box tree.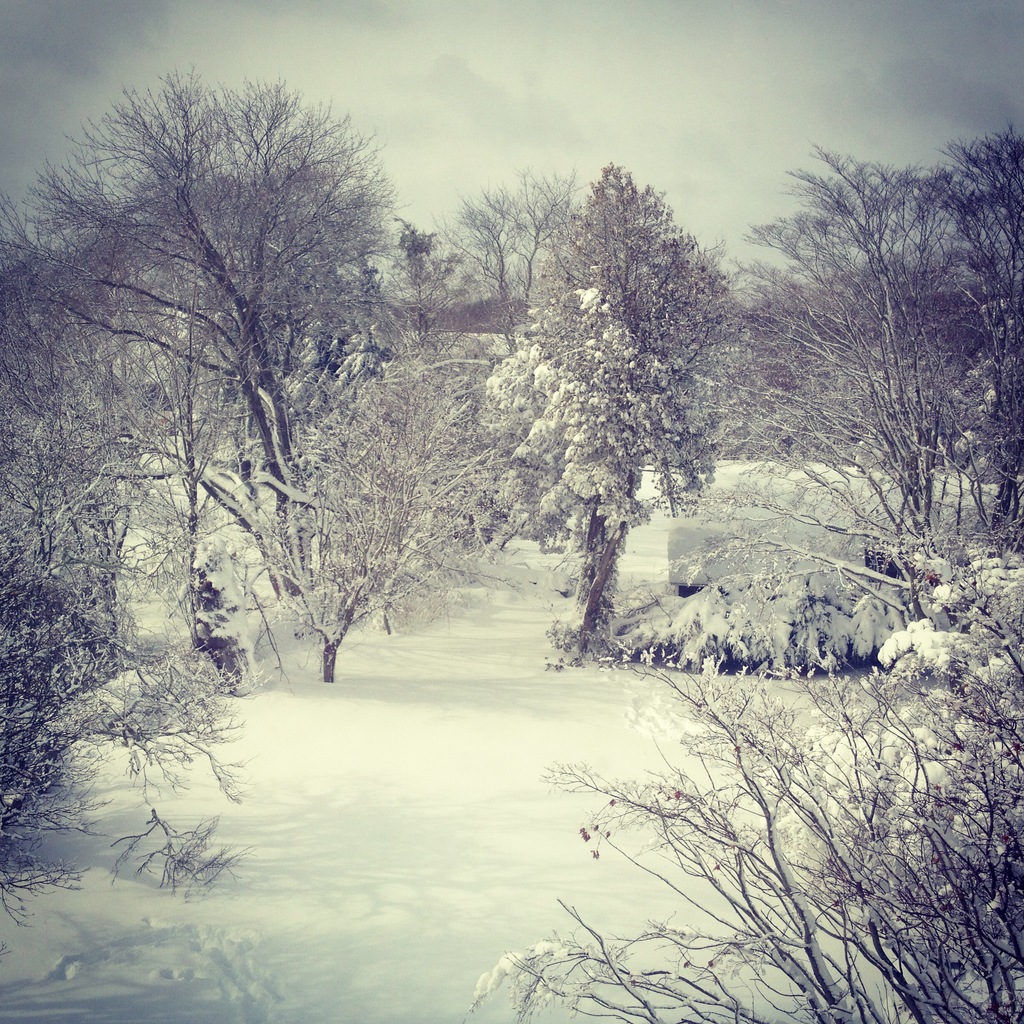
bbox=(476, 673, 1023, 1005).
